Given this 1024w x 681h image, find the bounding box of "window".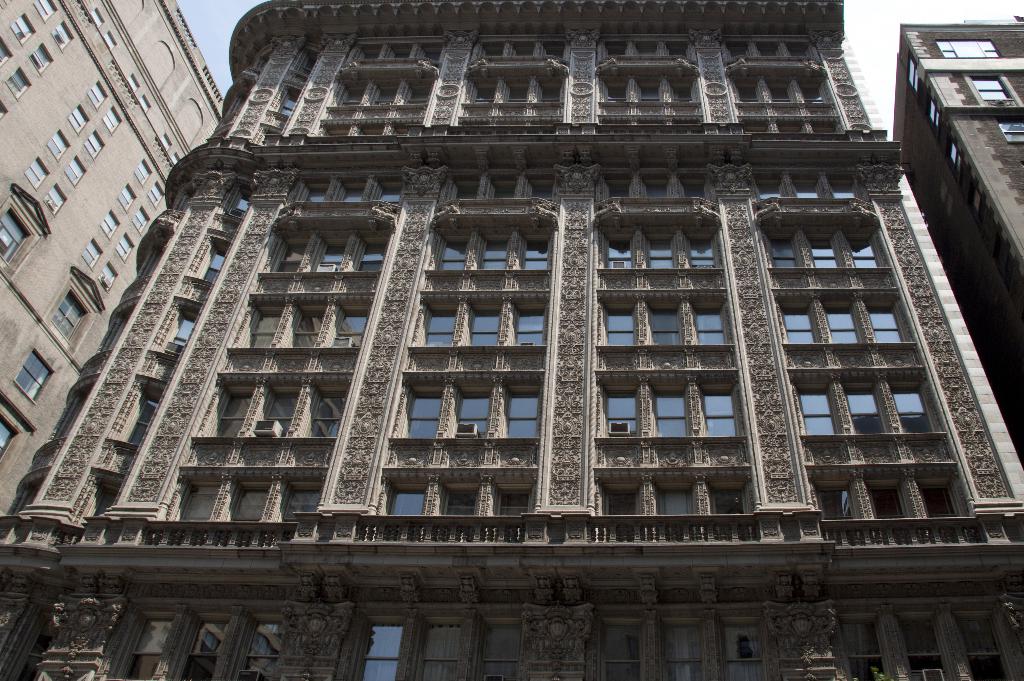
bbox=[127, 73, 140, 90].
